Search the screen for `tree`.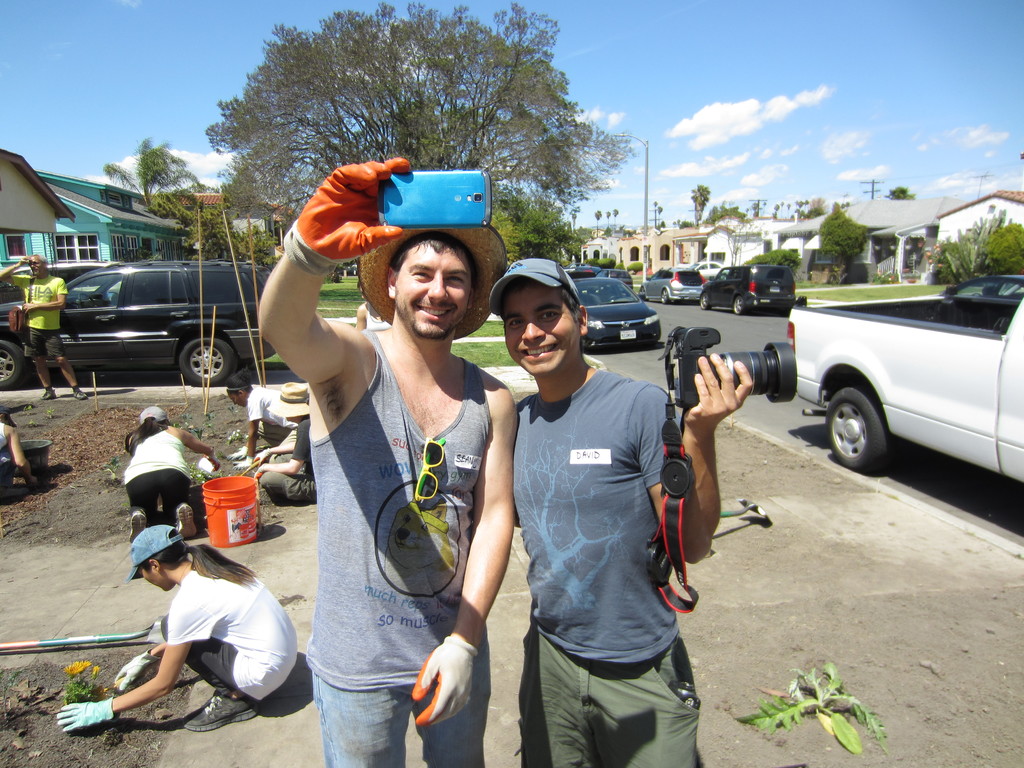
Found at detection(488, 191, 570, 259).
